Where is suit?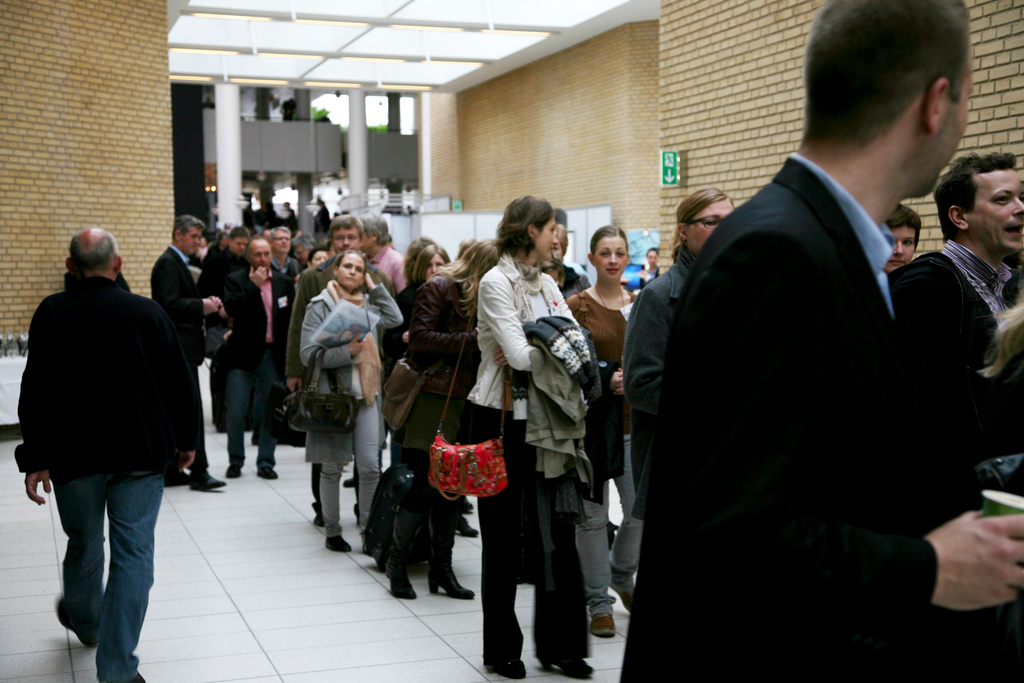
<bbox>620, 157, 940, 682</bbox>.
